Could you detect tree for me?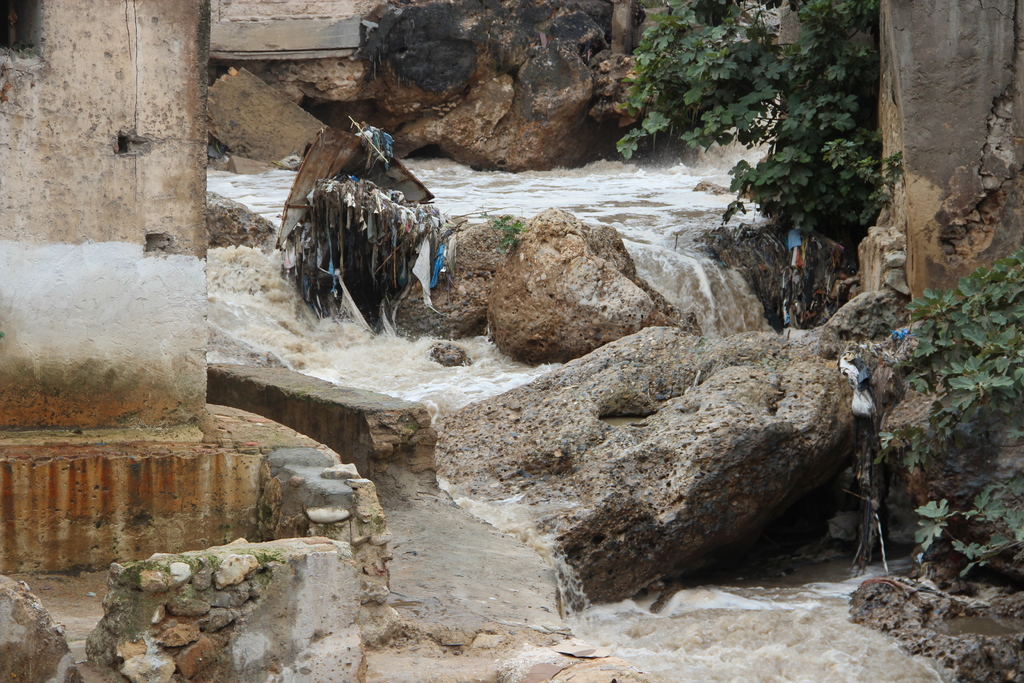
Detection result: [left=609, top=0, right=883, bottom=265].
